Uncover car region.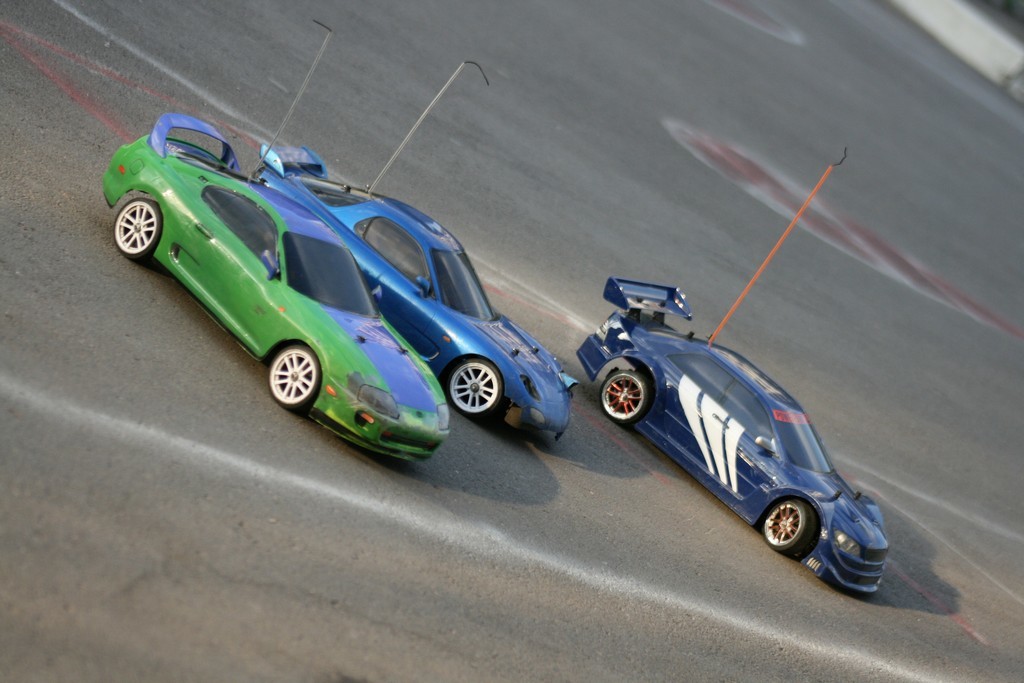
Uncovered: [left=260, top=137, right=574, bottom=447].
